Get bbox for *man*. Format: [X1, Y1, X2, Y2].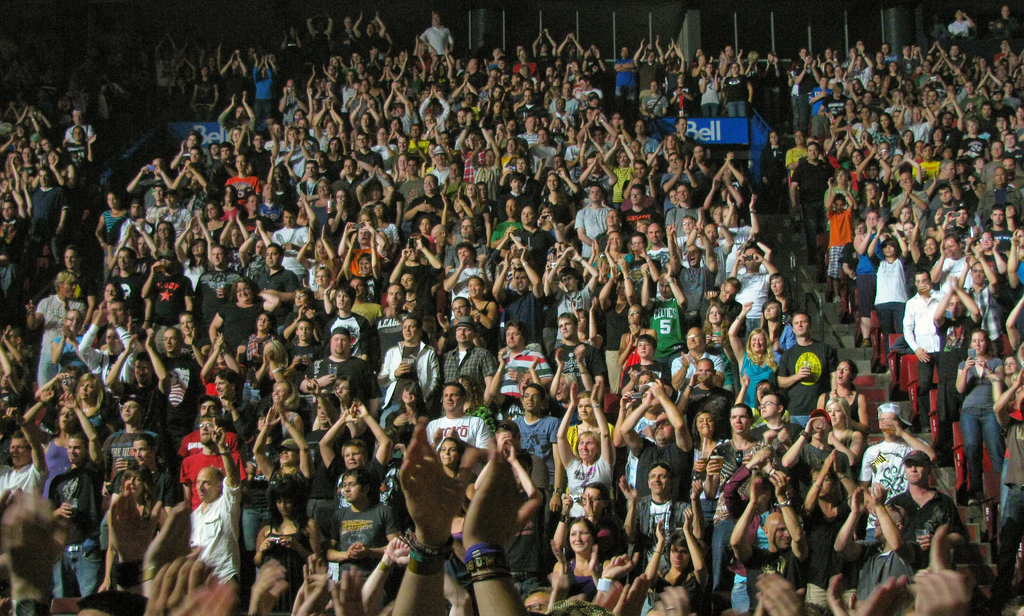
[104, 327, 168, 425].
